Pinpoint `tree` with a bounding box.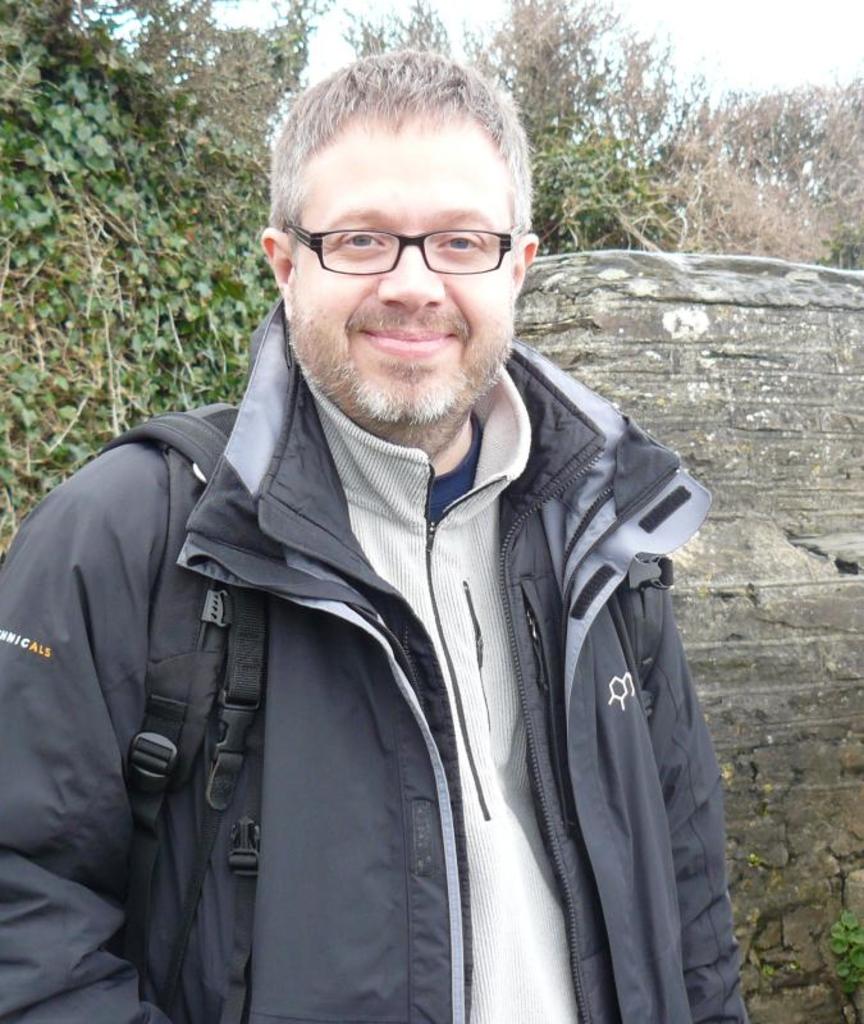
x1=0, y1=0, x2=285, y2=520.
